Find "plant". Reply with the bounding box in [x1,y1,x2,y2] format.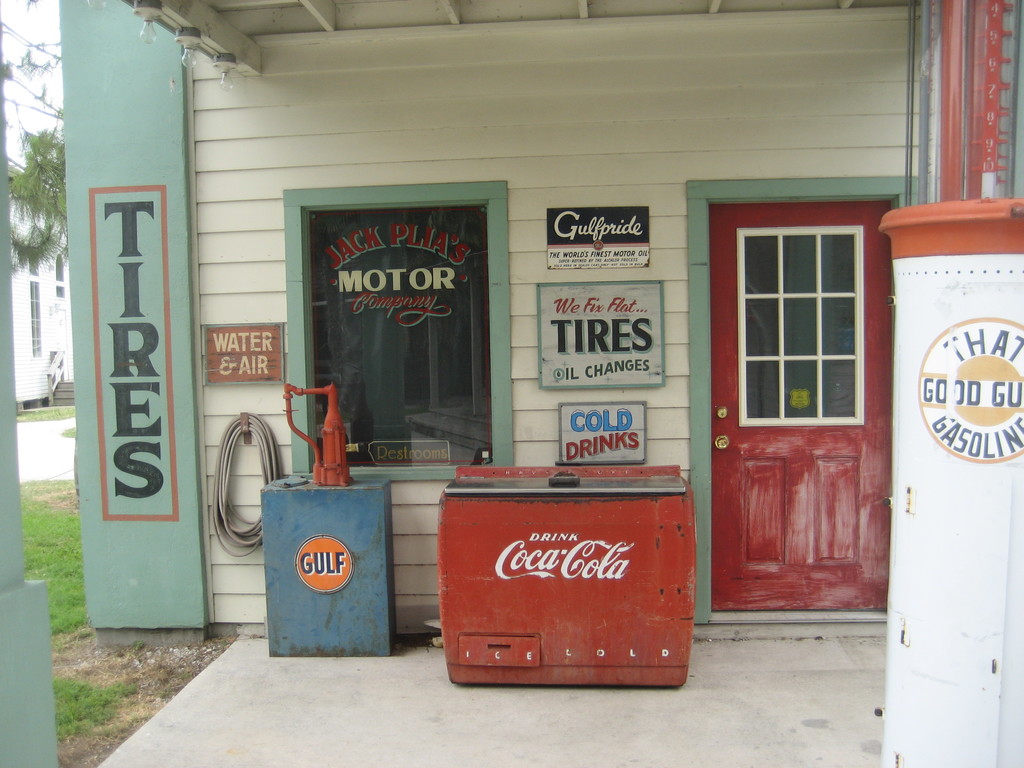
[0,466,100,643].
